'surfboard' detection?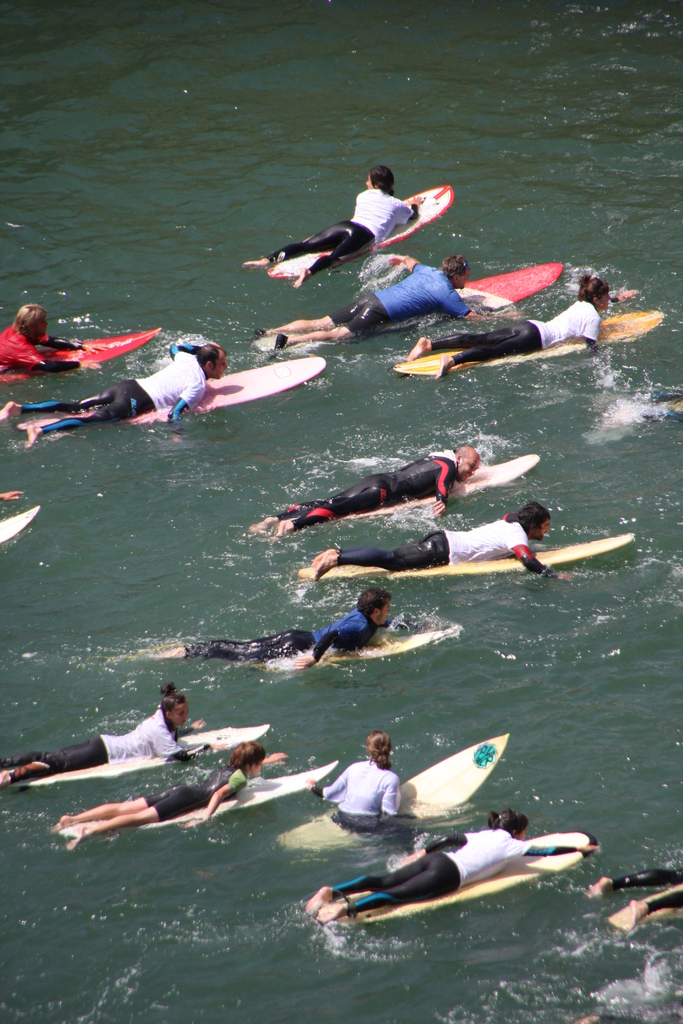
pyautogui.locateOnScreen(363, 252, 561, 344)
